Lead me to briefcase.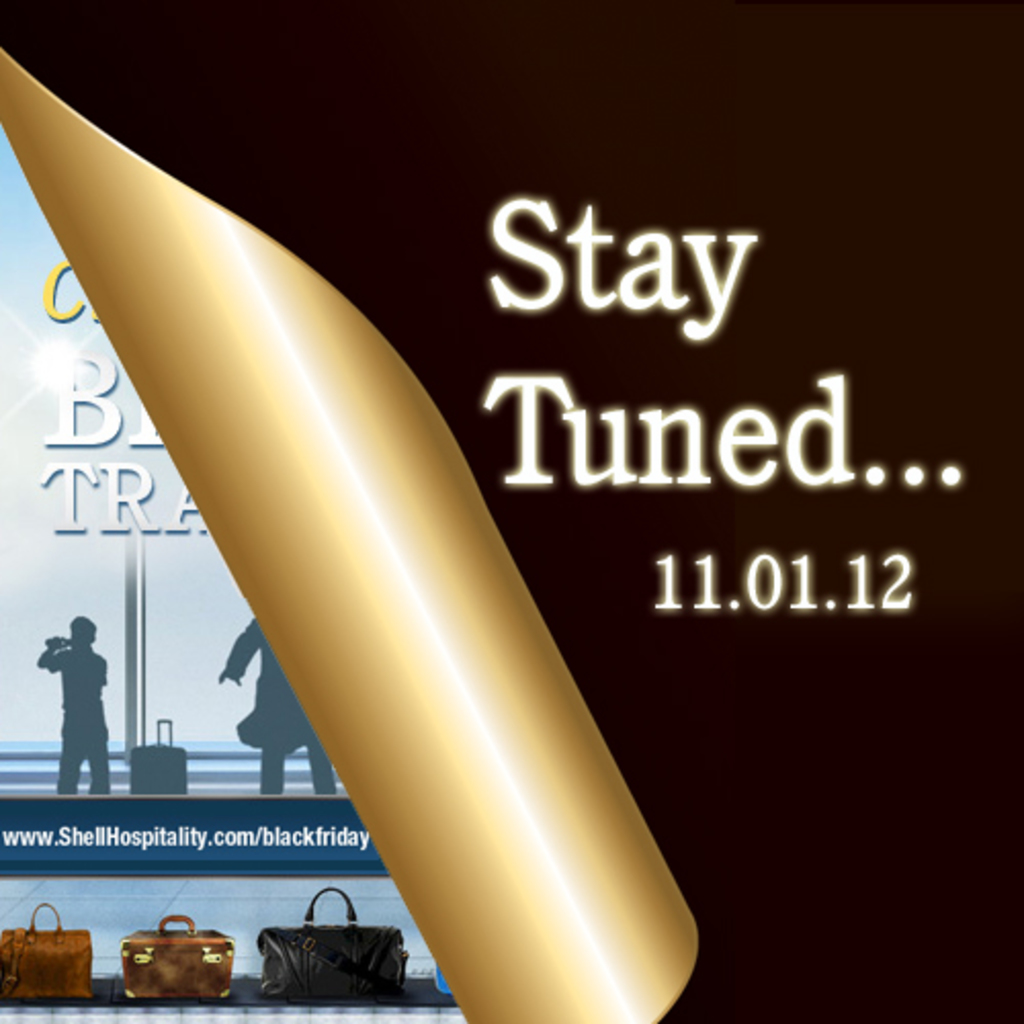
Lead to rect(119, 901, 240, 1014).
